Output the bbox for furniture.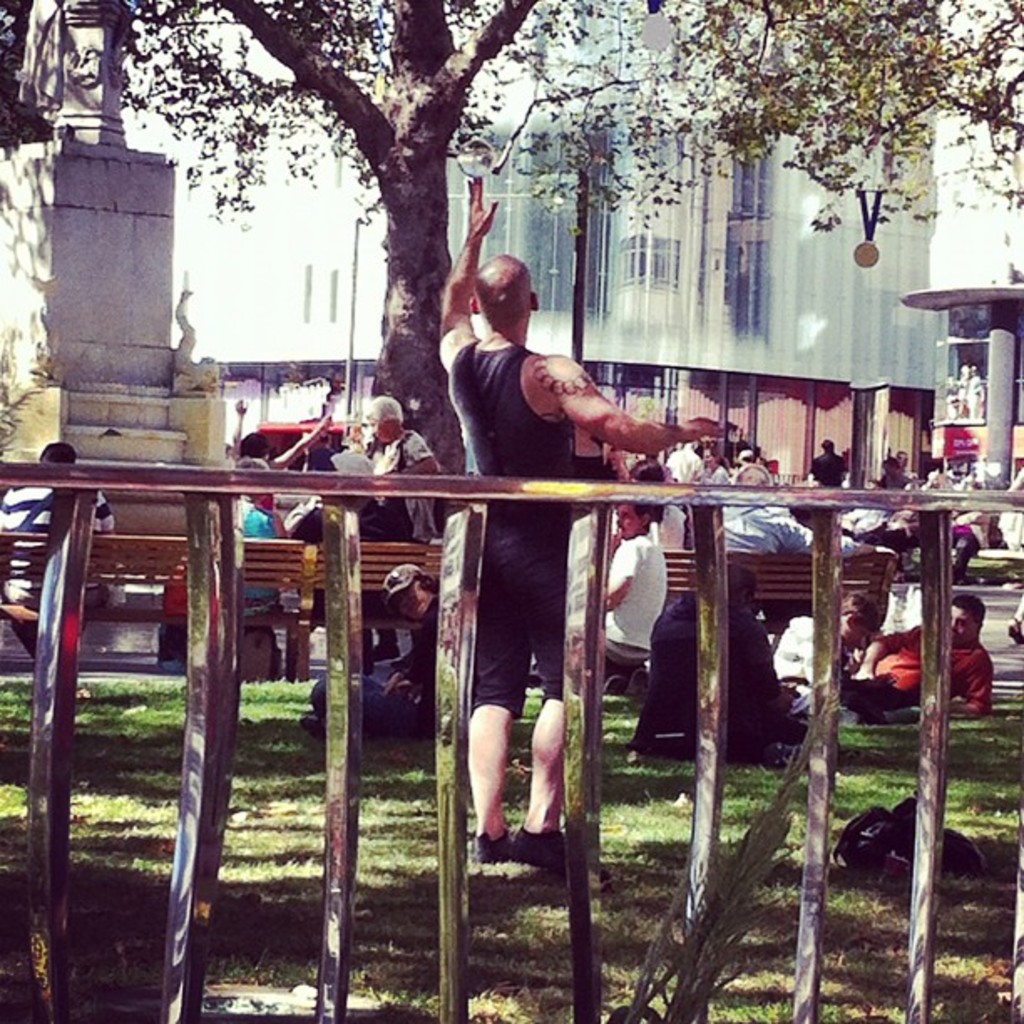
Rect(315, 542, 450, 584).
